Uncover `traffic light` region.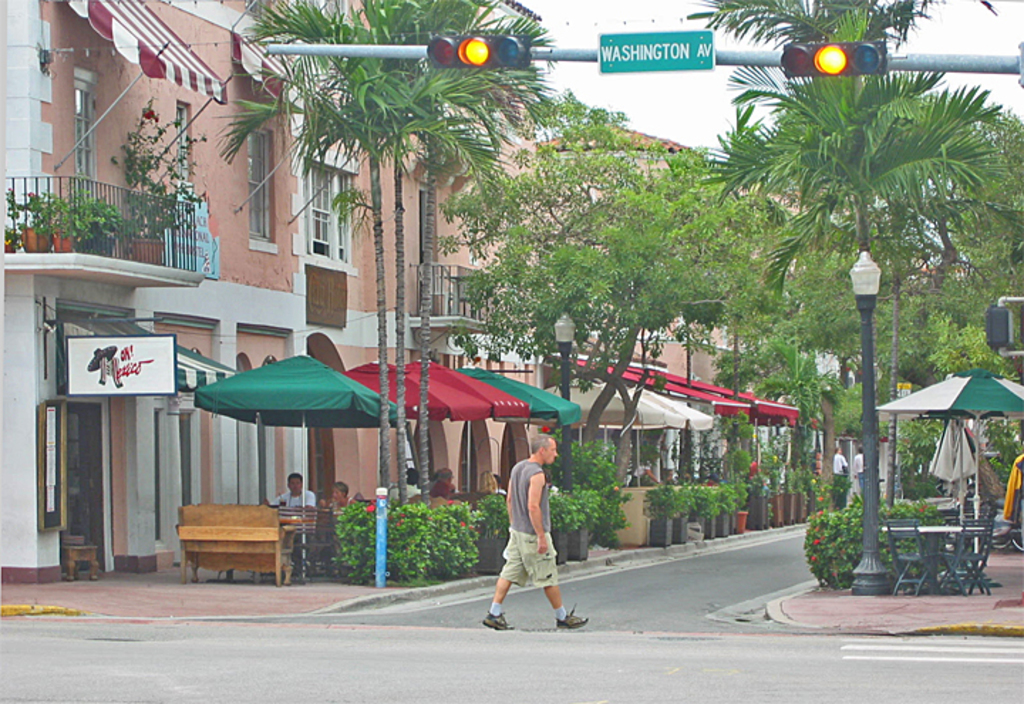
Uncovered: 779,40,885,78.
